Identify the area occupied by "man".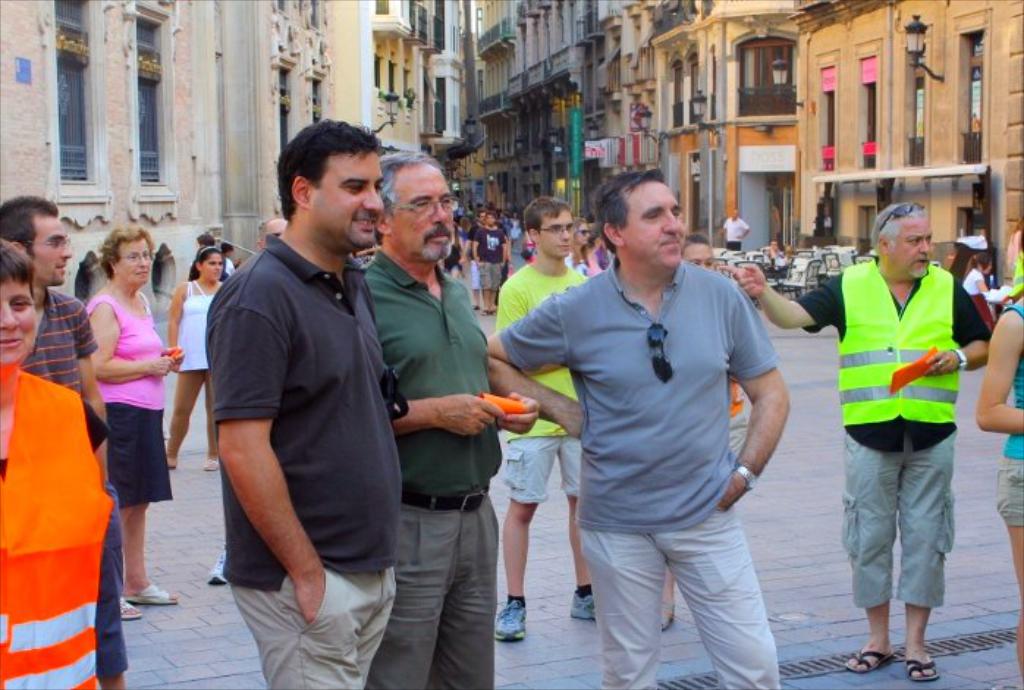
Area: <box>720,211,751,251</box>.
